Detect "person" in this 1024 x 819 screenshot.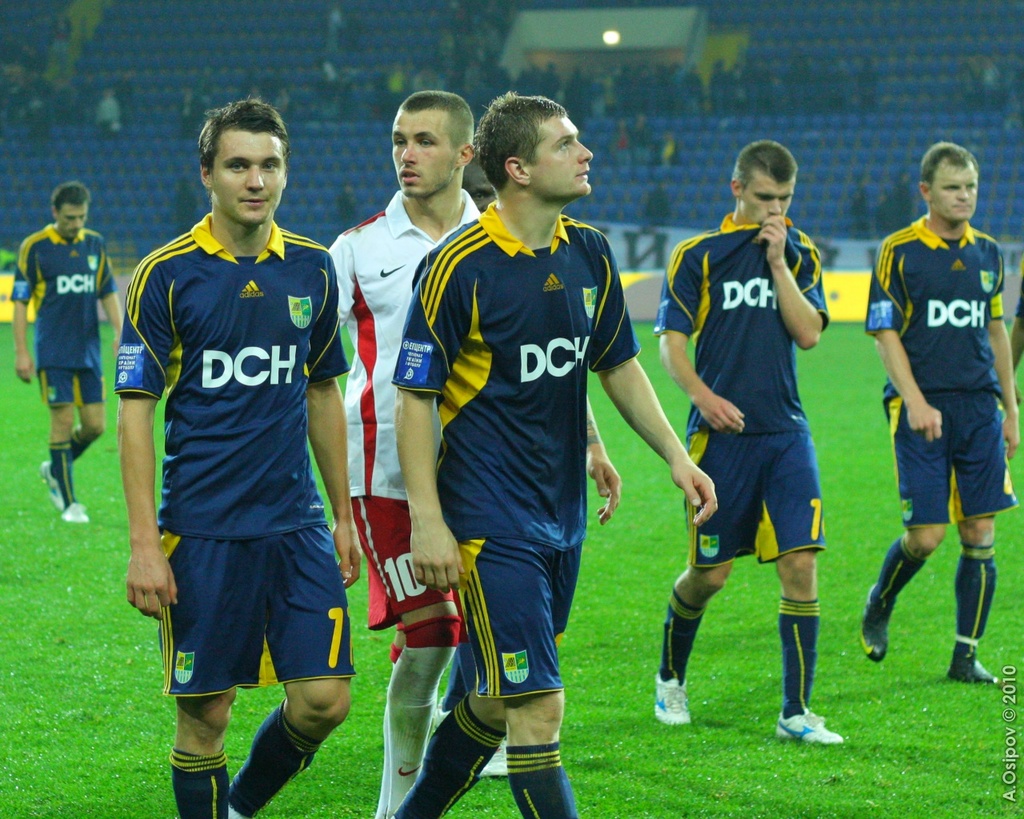
Detection: [122, 78, 358, 818].
